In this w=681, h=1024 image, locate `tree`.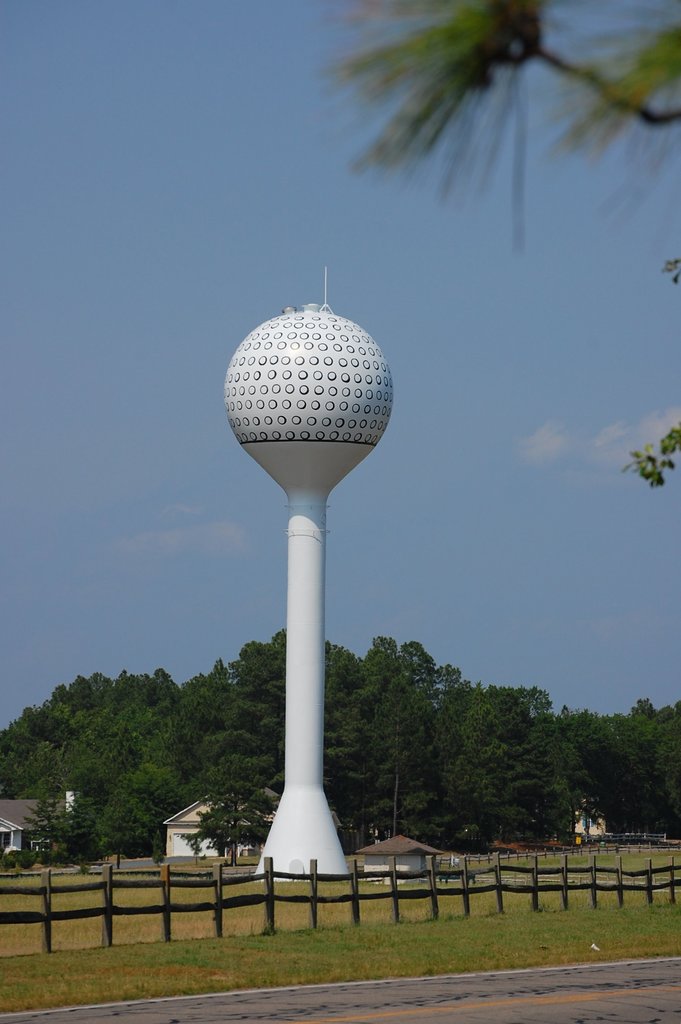
Bounding box: locate(664, 246, 680, 295).
